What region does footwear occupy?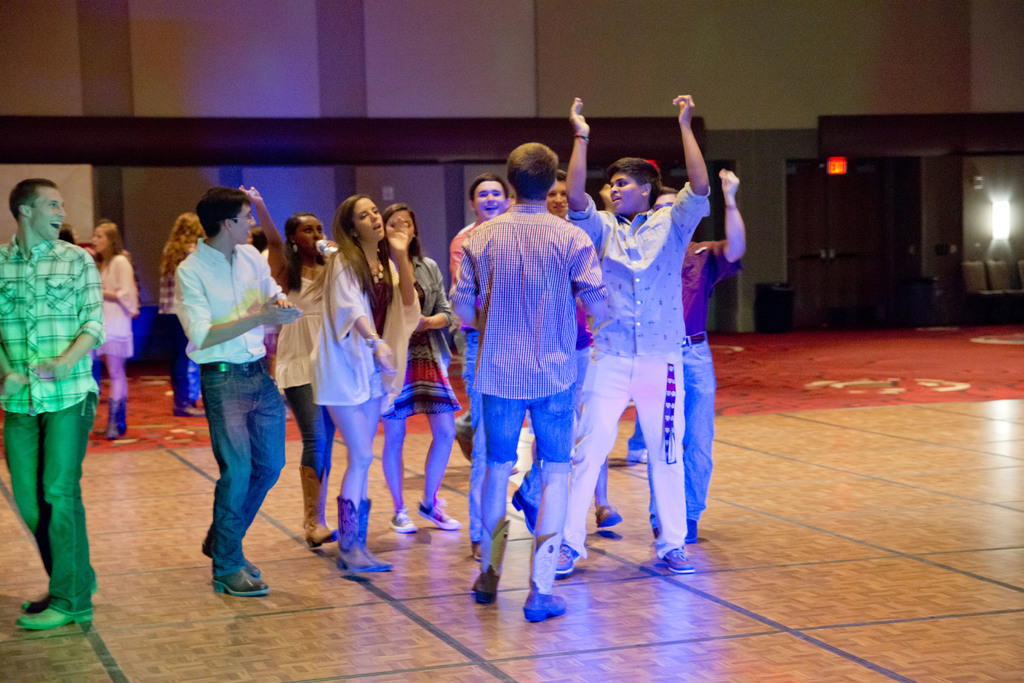
{"x1": 595, "y1": 501, "x2": 620, "y2": 530}.
